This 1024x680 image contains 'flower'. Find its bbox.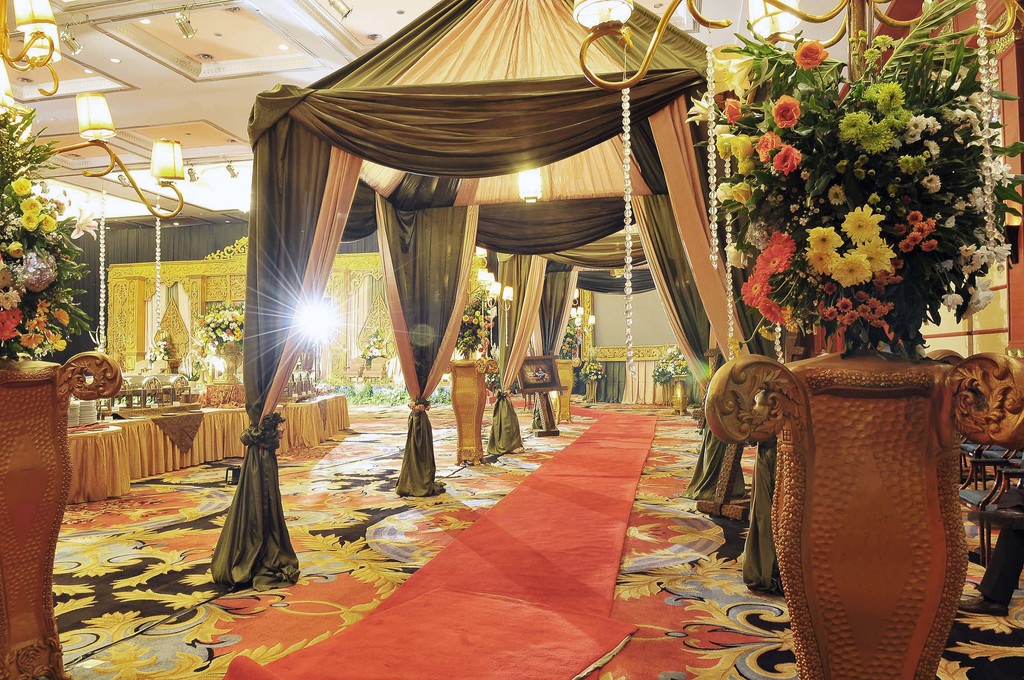
842,205,884,243.
